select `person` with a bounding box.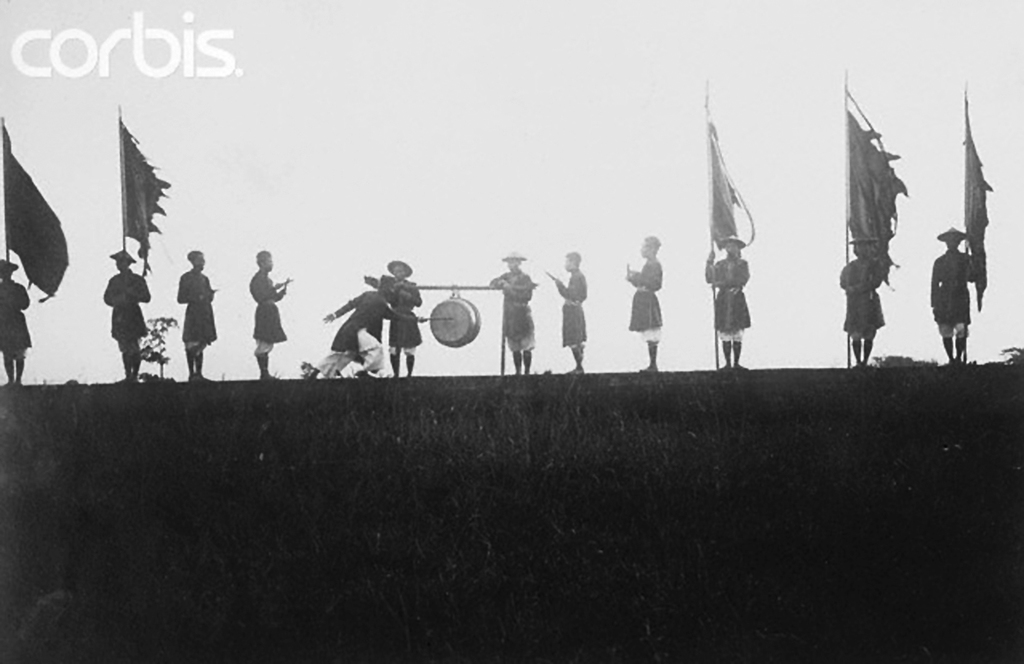
x1=490, y1=251, x2=539, y2=376.
